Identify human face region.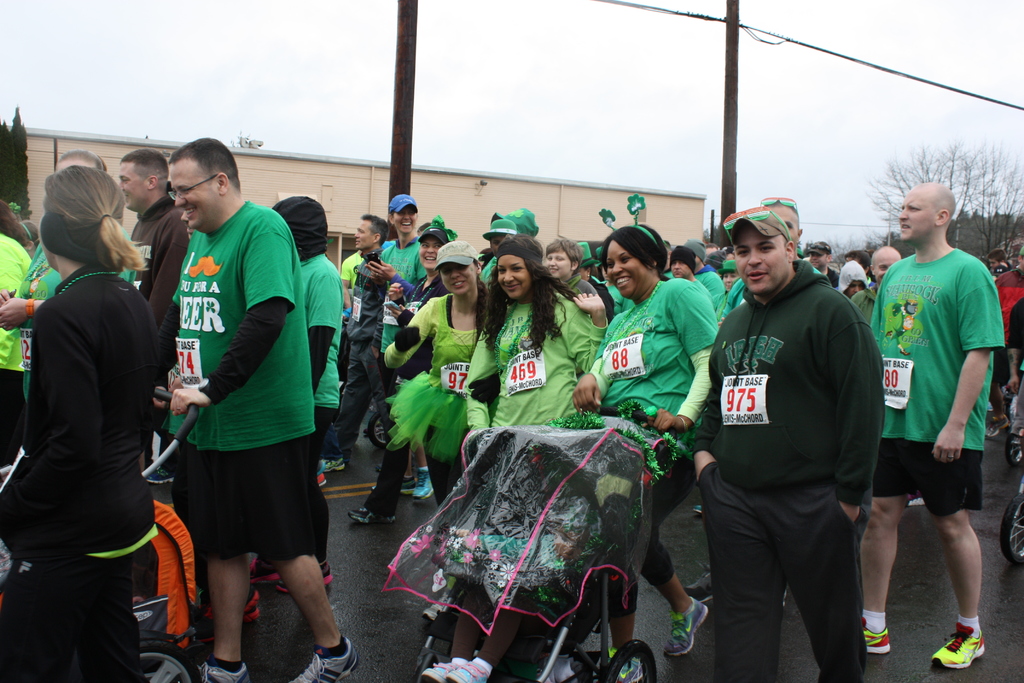
Region: [732,227,789,297].
